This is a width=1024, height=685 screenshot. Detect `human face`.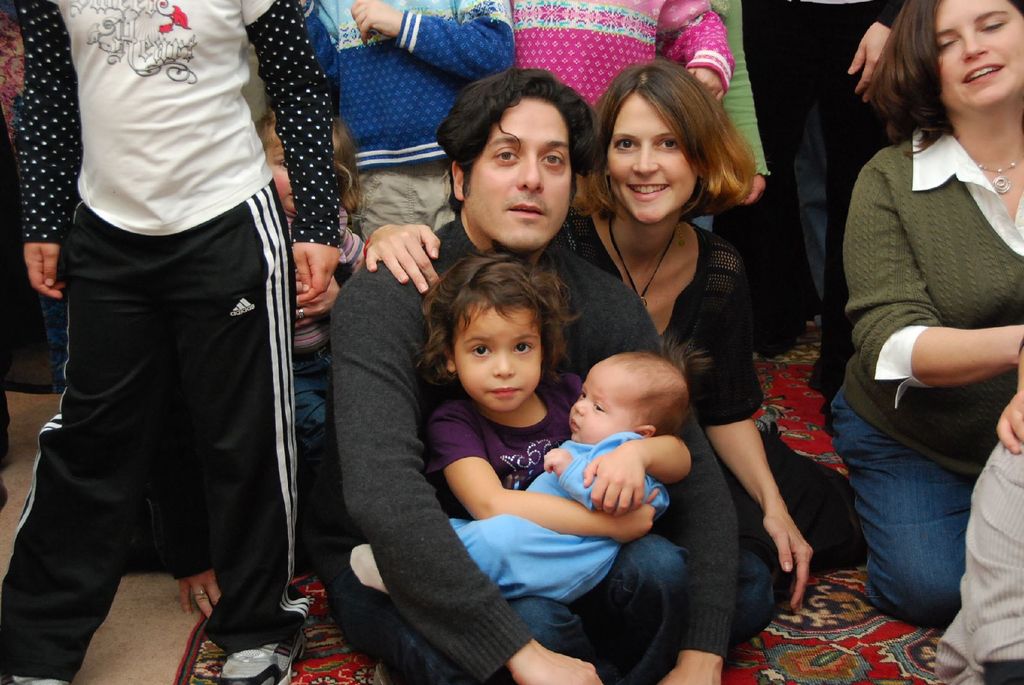
locate(466, 97, 568, 256).
